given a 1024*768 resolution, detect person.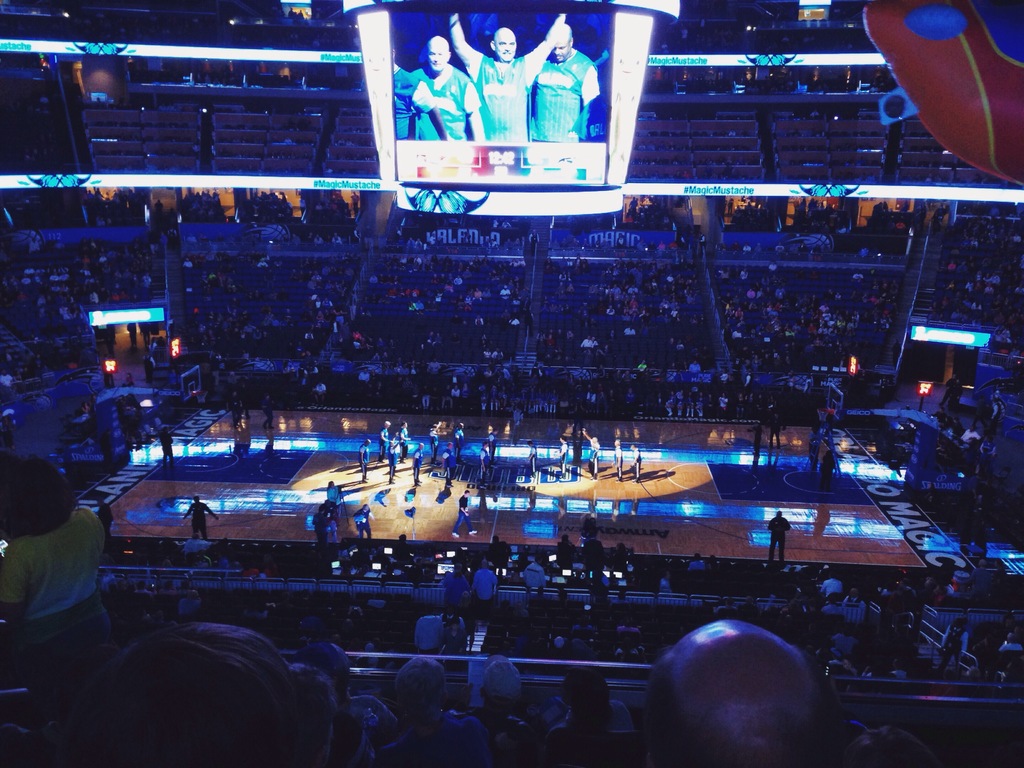
x1=493, y1=344, x2=503, y2=359.
